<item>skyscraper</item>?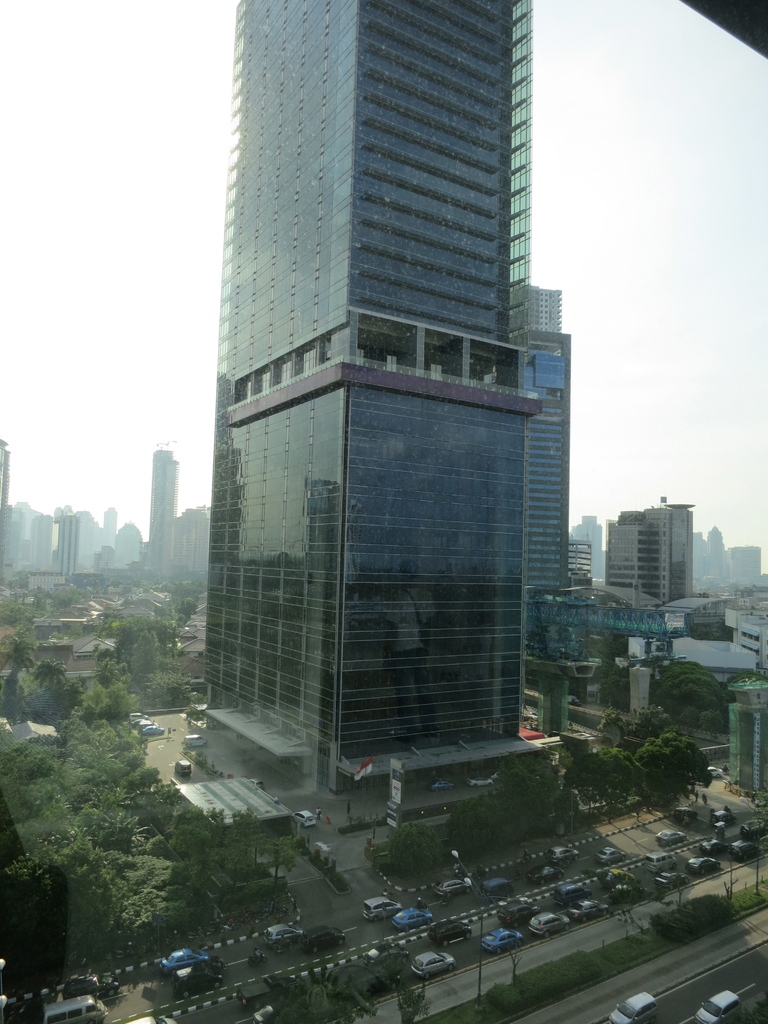
left=600, top=497, right=712, bottom=645
